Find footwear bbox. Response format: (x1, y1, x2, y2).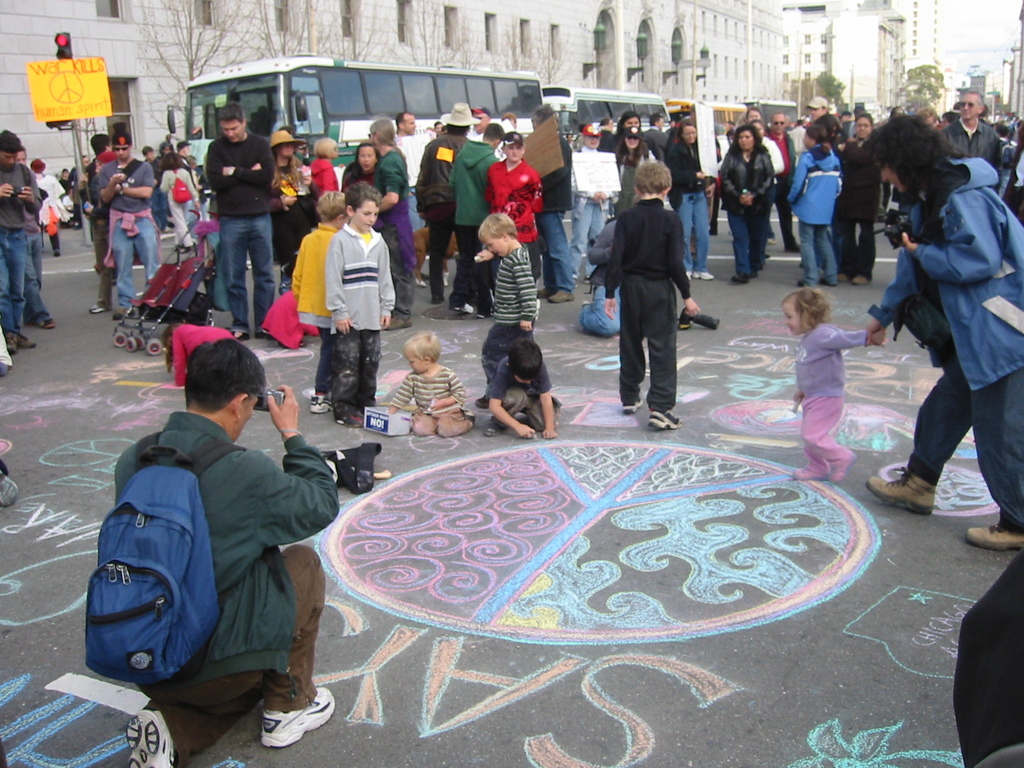
(252, 329, 275, 340).
